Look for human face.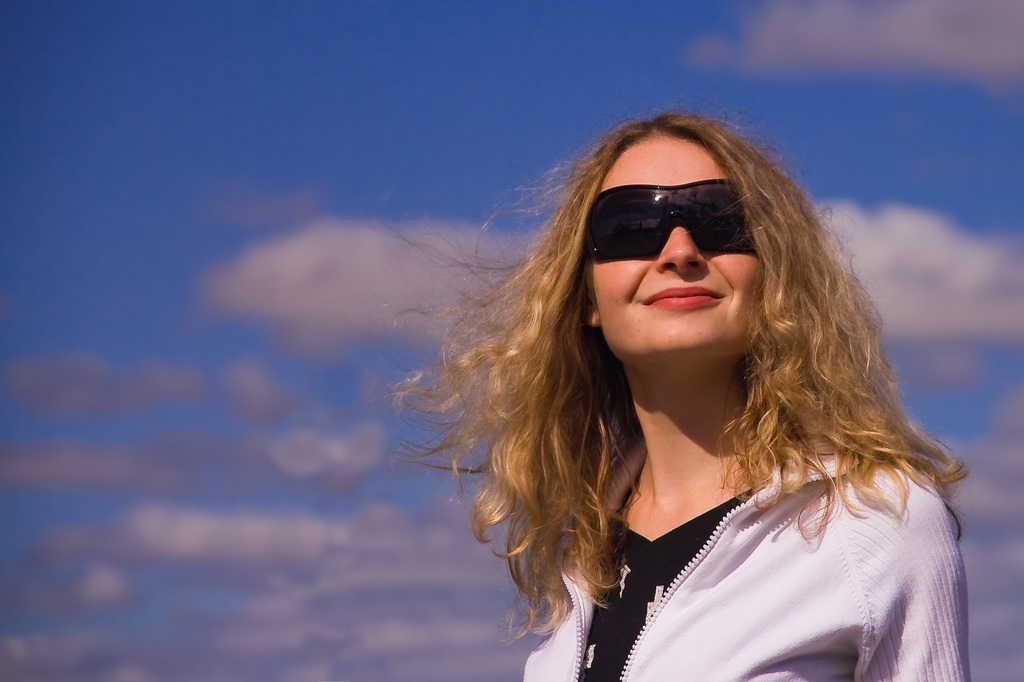
Found: bbox=[581, 133, 767, 360].
